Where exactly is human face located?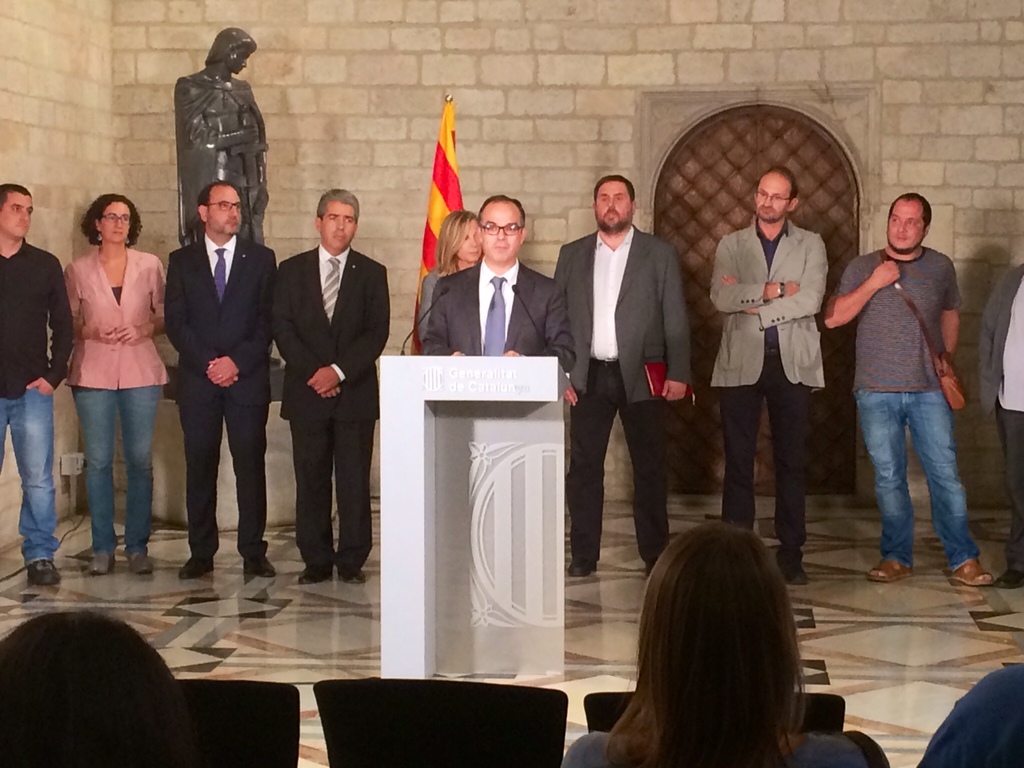
Its bounding box is left=756, top=166, right=792, bottom=222.
